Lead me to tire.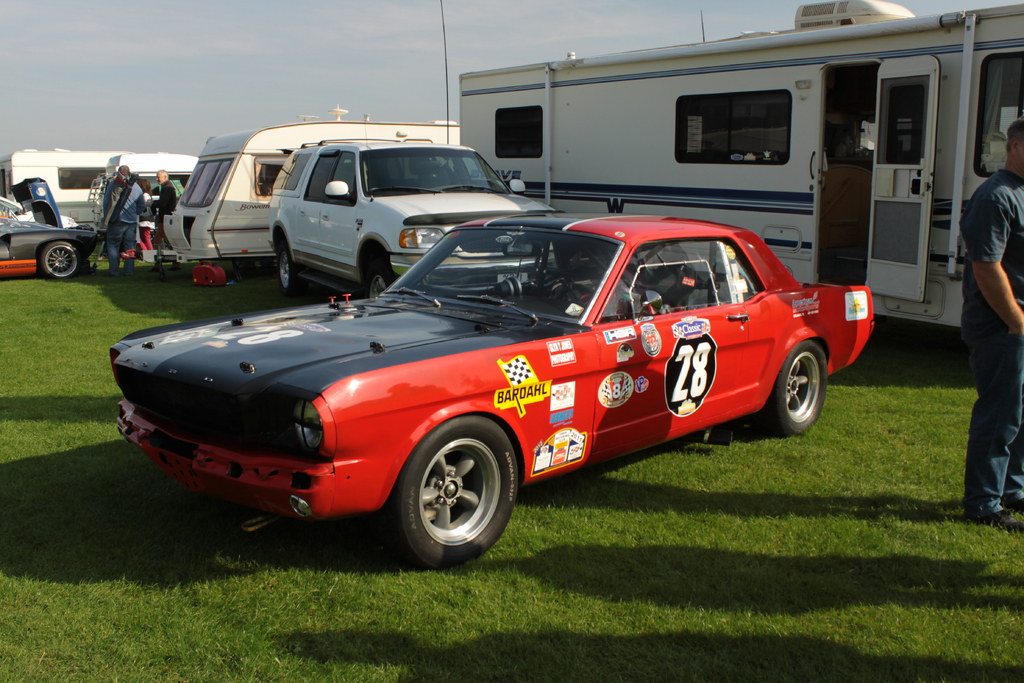
Lead to left=749, top=340, right=829, bottom=434.
